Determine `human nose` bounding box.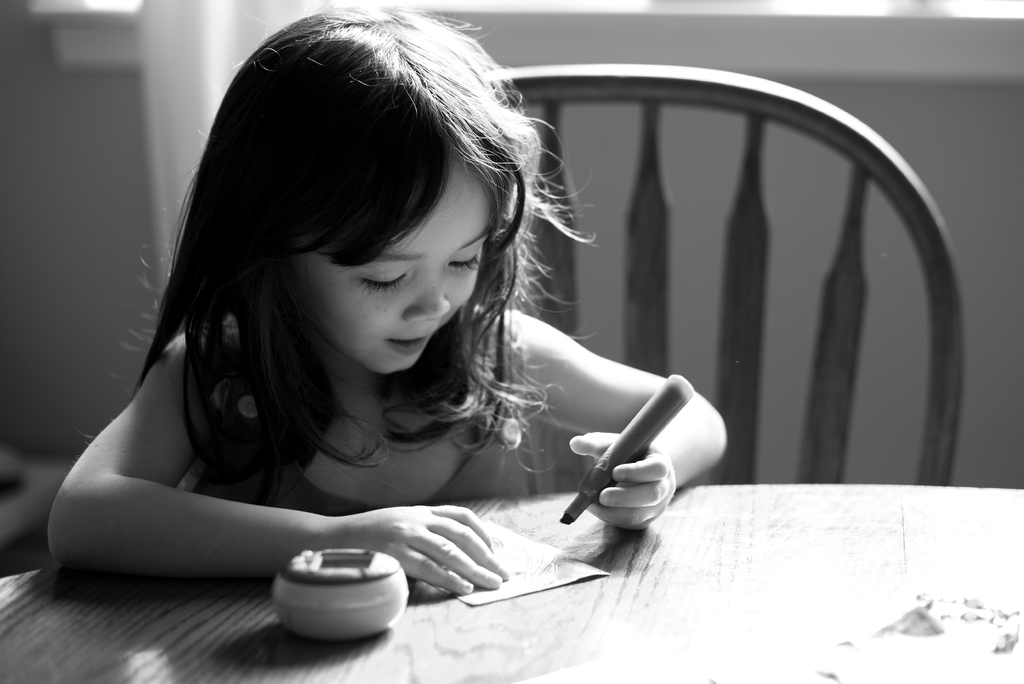
Determined: {"x1": 401, "y1": 272, "x2": 451, "y2": 322}.
